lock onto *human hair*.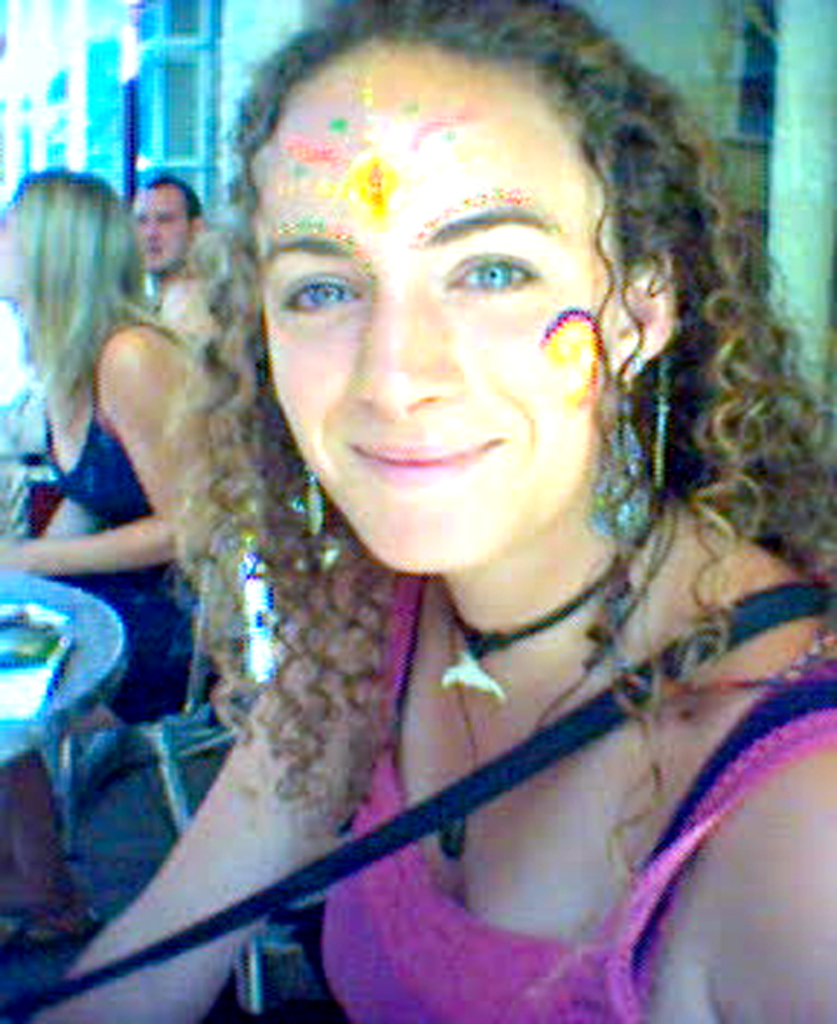
Locked: crop(141, 169, 202, 239).
